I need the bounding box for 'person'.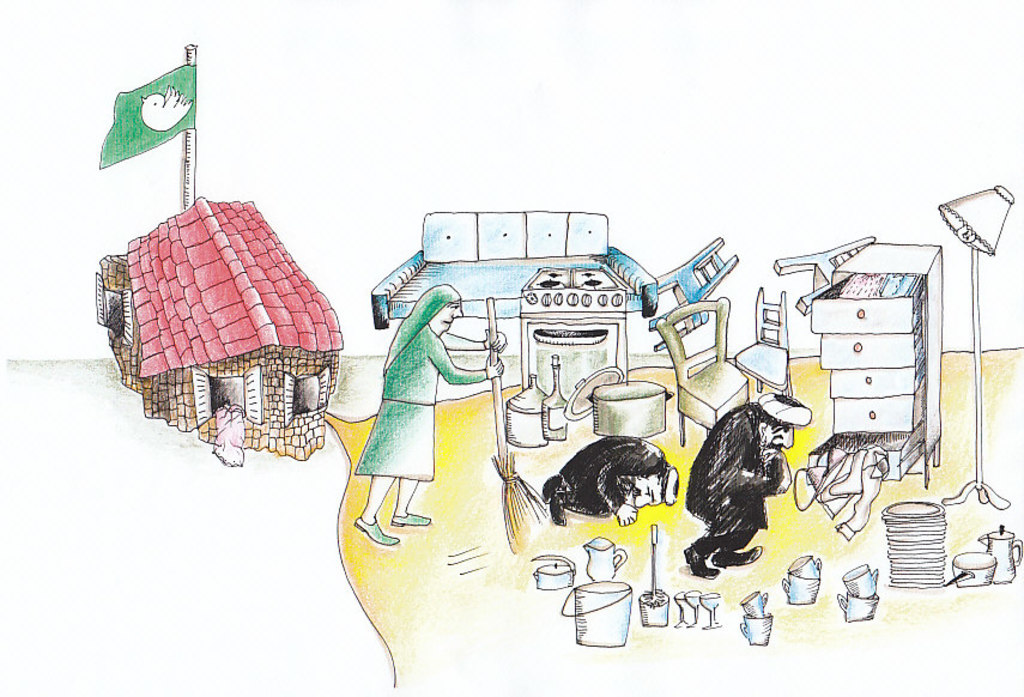
Here it is: BBox(347, 285, 509, 539).
